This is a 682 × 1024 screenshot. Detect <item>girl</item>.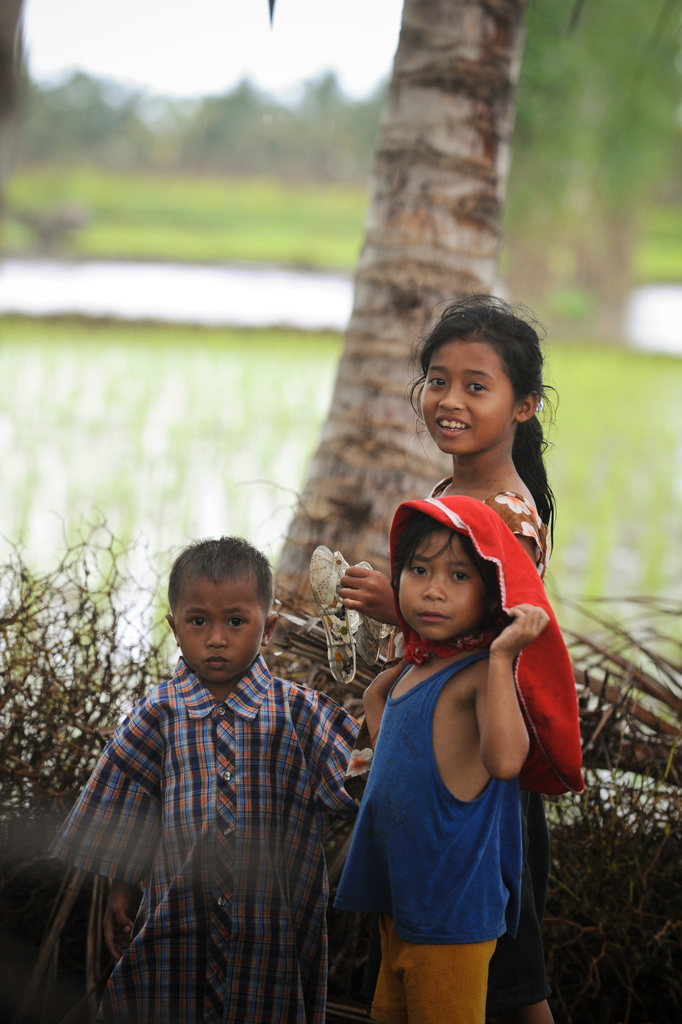
344/494/550/1023.
